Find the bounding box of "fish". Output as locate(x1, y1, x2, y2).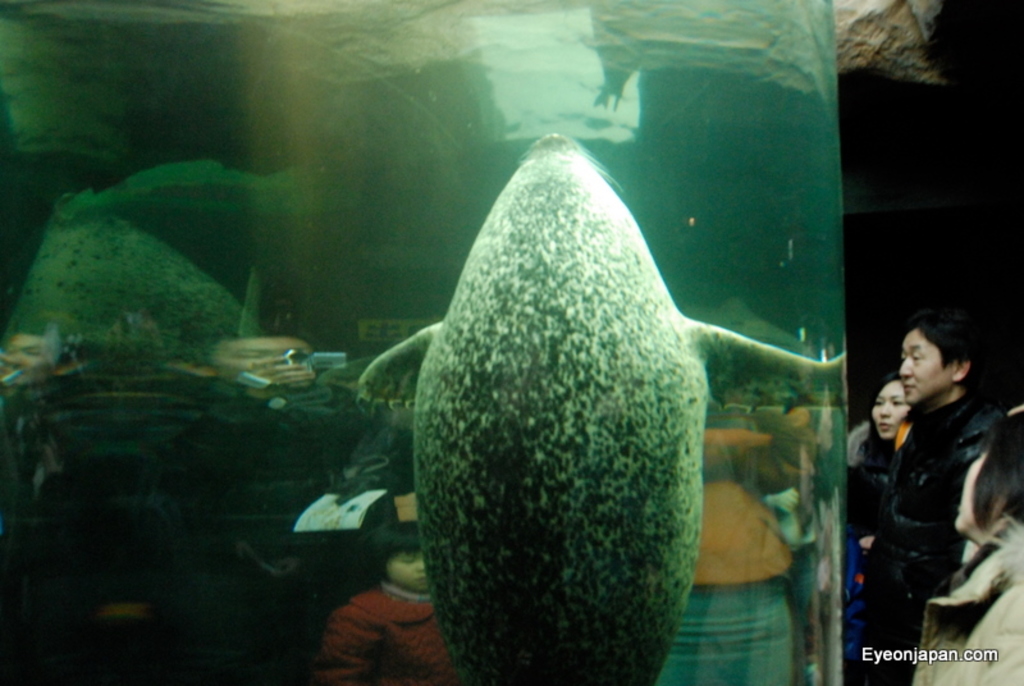
locate(342, 165, 800, 685).
